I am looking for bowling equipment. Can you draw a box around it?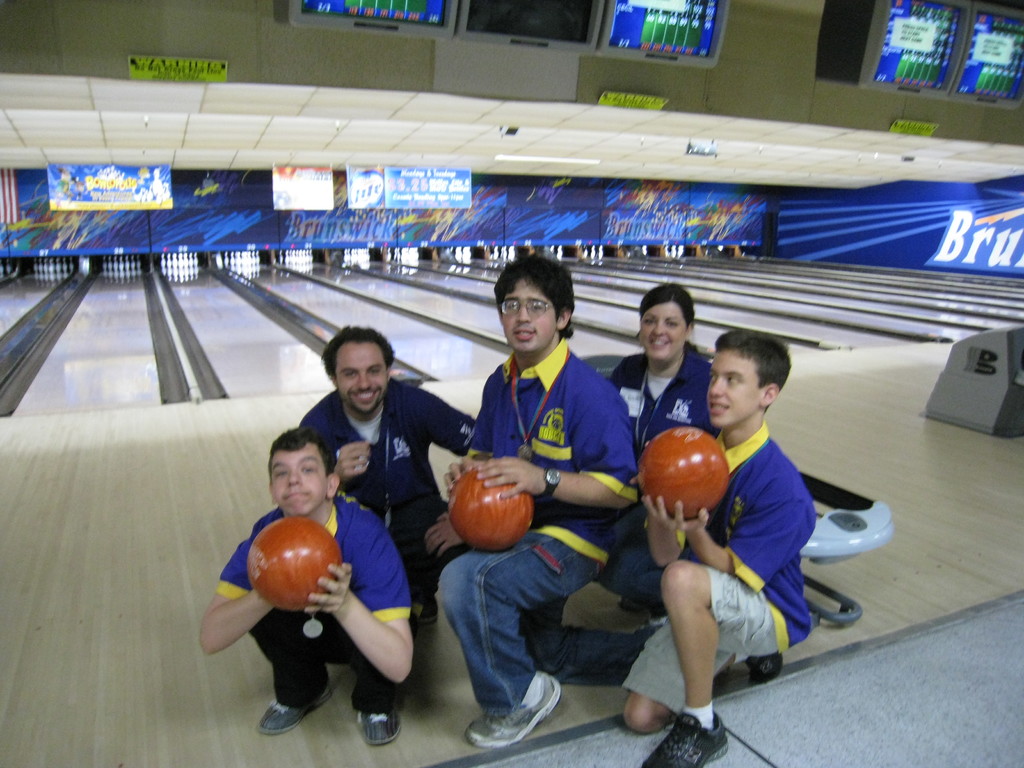
Sure, the bounding box is bbox=(639, 425, 733, 519).
